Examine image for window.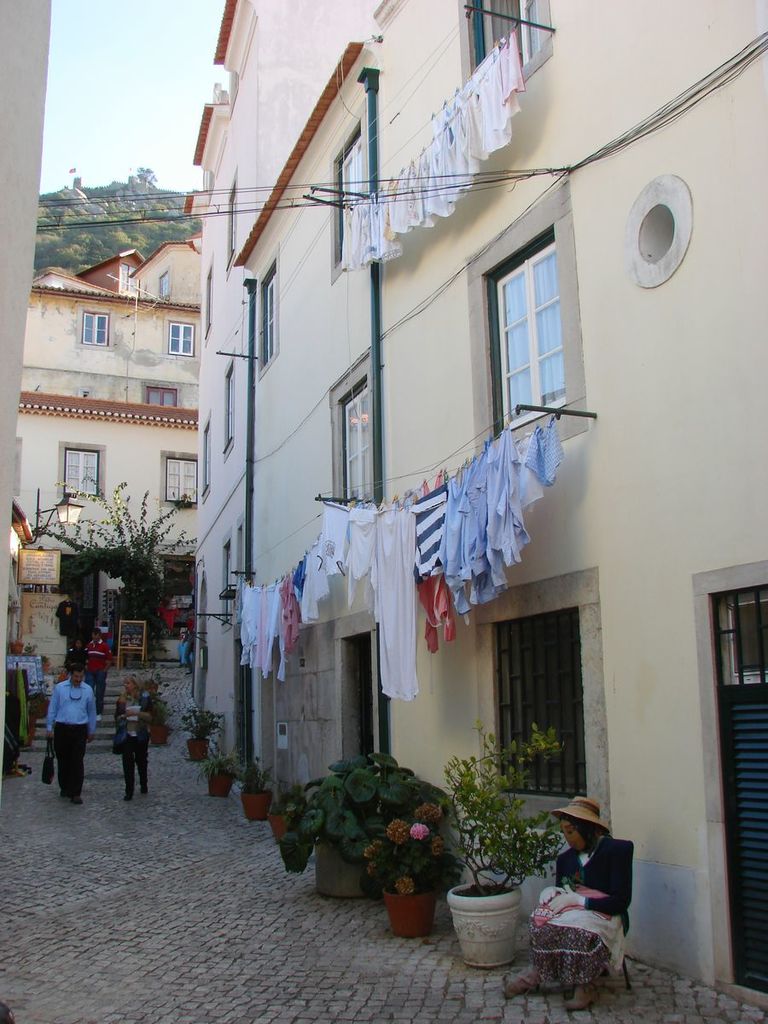
Examination result: (left=170, top=454, right=209, bottom=519).
